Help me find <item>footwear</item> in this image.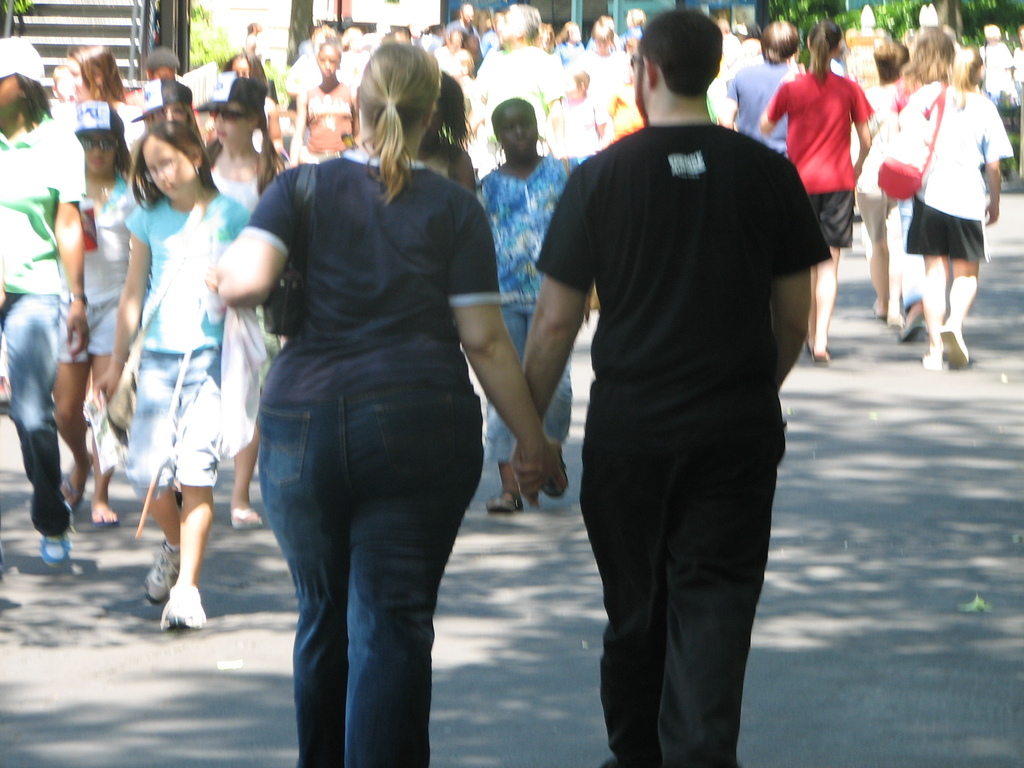
Found it: <region>920, 347, 945, 371</region>.
